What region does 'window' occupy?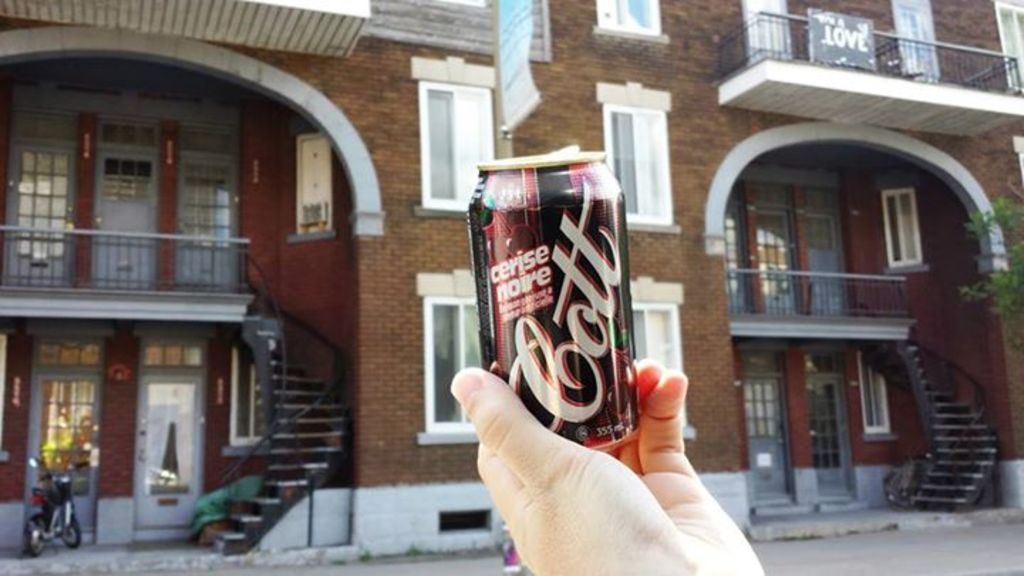
<box>593,0,668,48</box>.
